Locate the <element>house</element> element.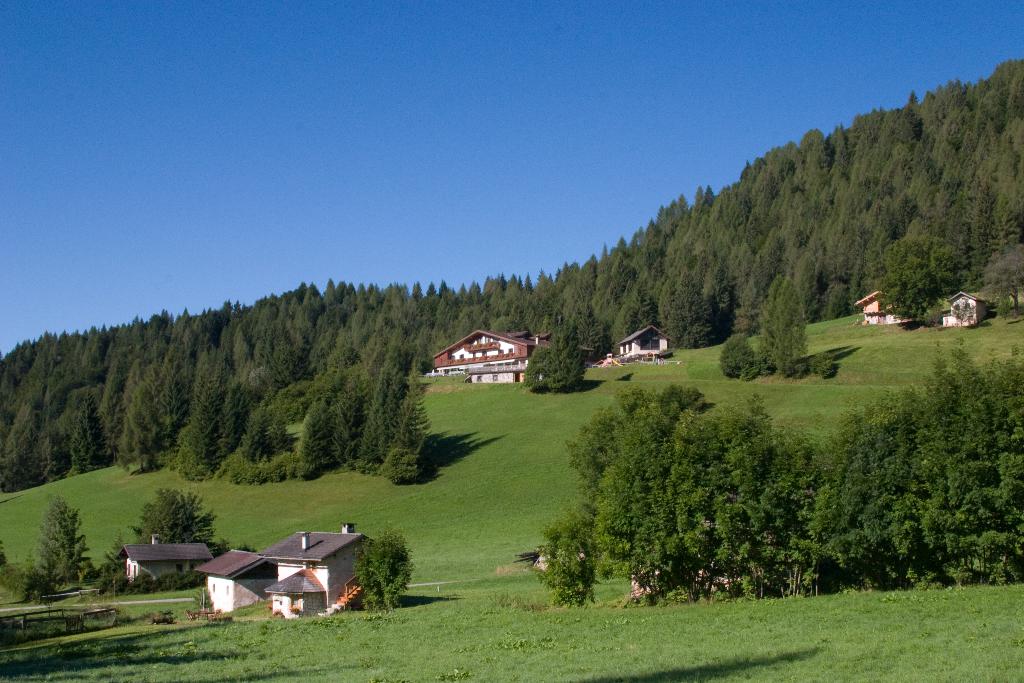
Element bbox: Rect(612, 317, 673, 360).
